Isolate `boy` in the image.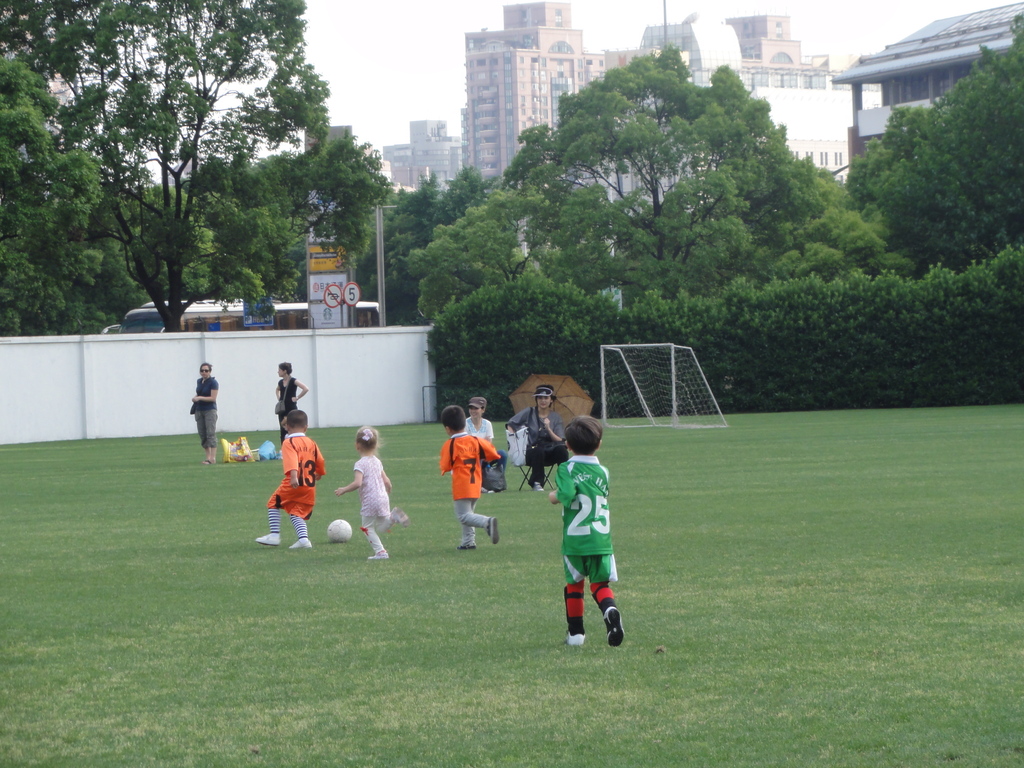
Isolated region: (left=257, top=410, right=333, bottom=547).
